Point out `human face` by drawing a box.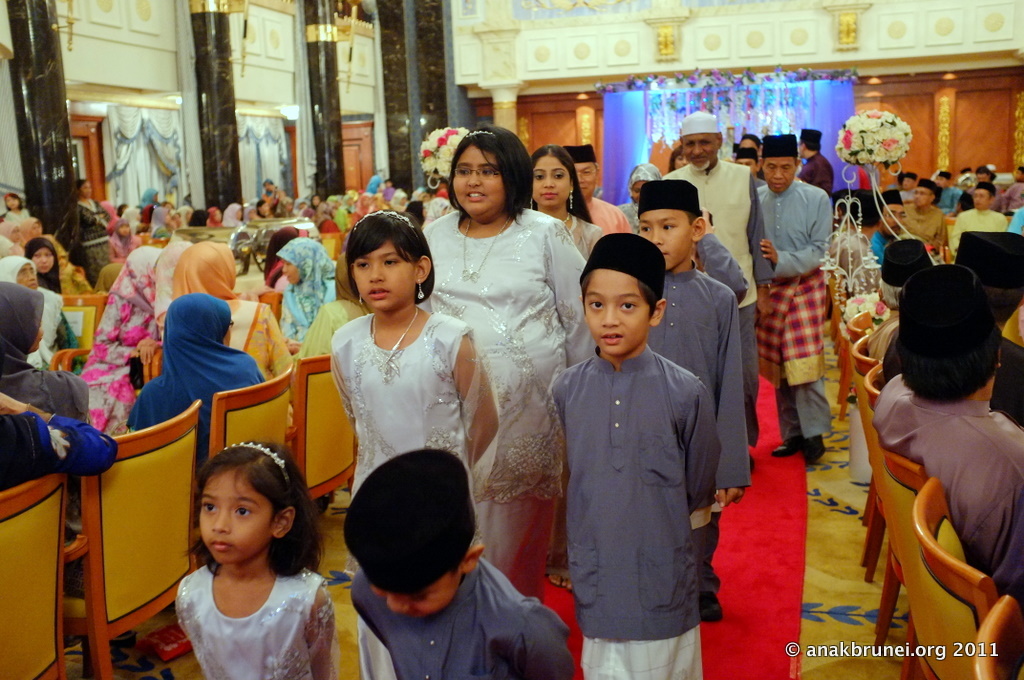
<region>452, 139, 507, 218</region>.
